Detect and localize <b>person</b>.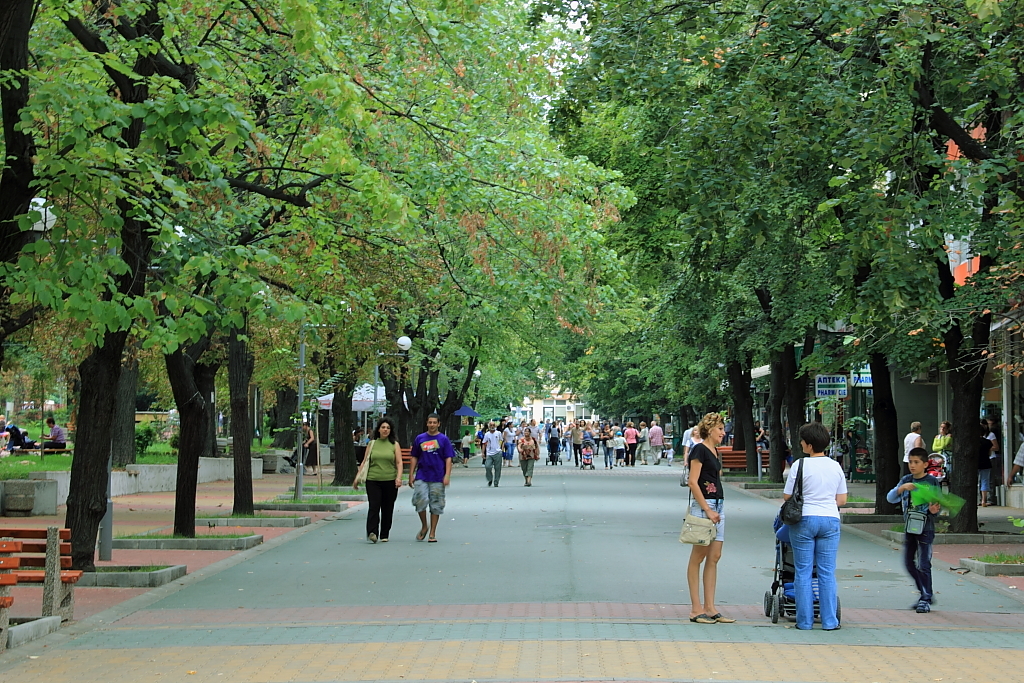
Localized at [left=40, top=415, right=68, bottom=451].
